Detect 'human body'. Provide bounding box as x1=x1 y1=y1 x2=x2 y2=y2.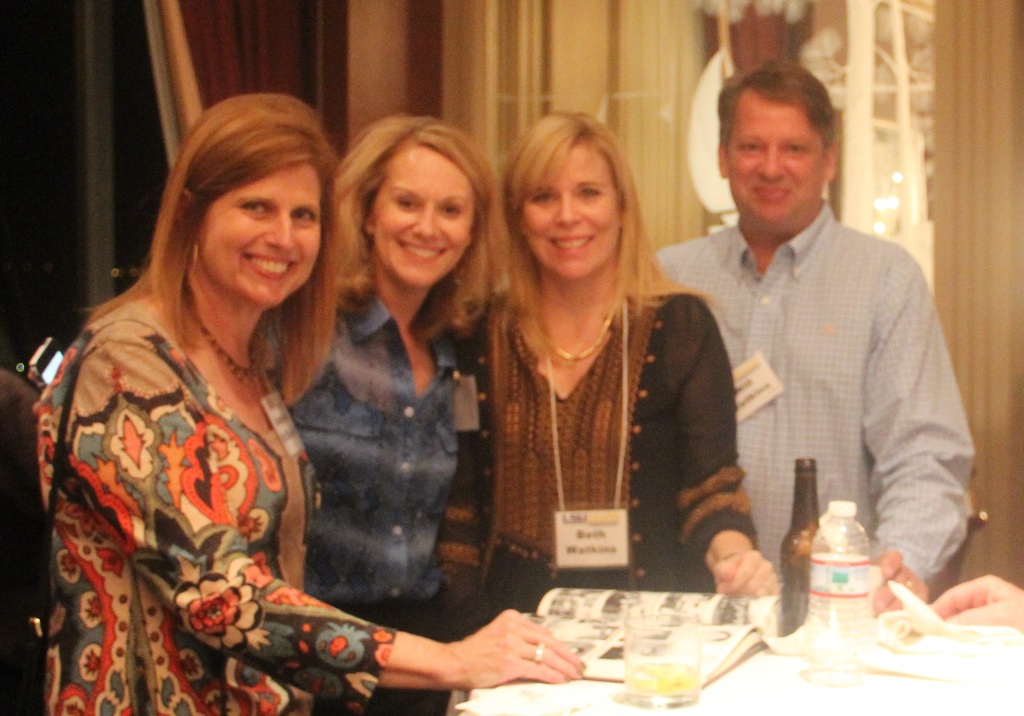
x1=650 y1=195 x2=980 y2=603.
